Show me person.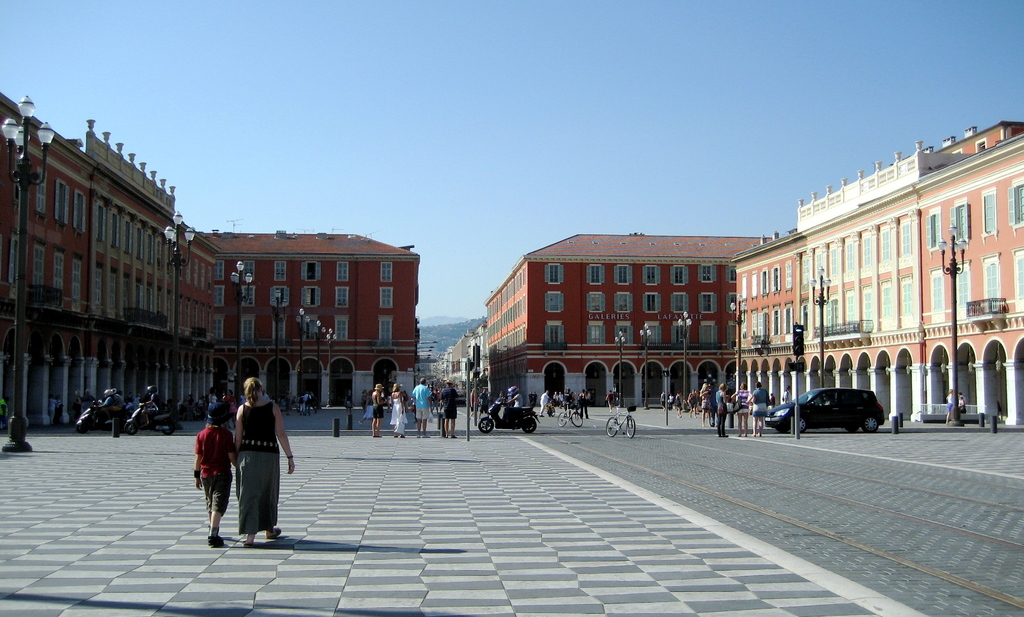
person is here: region(469, 388, 478, 421).
